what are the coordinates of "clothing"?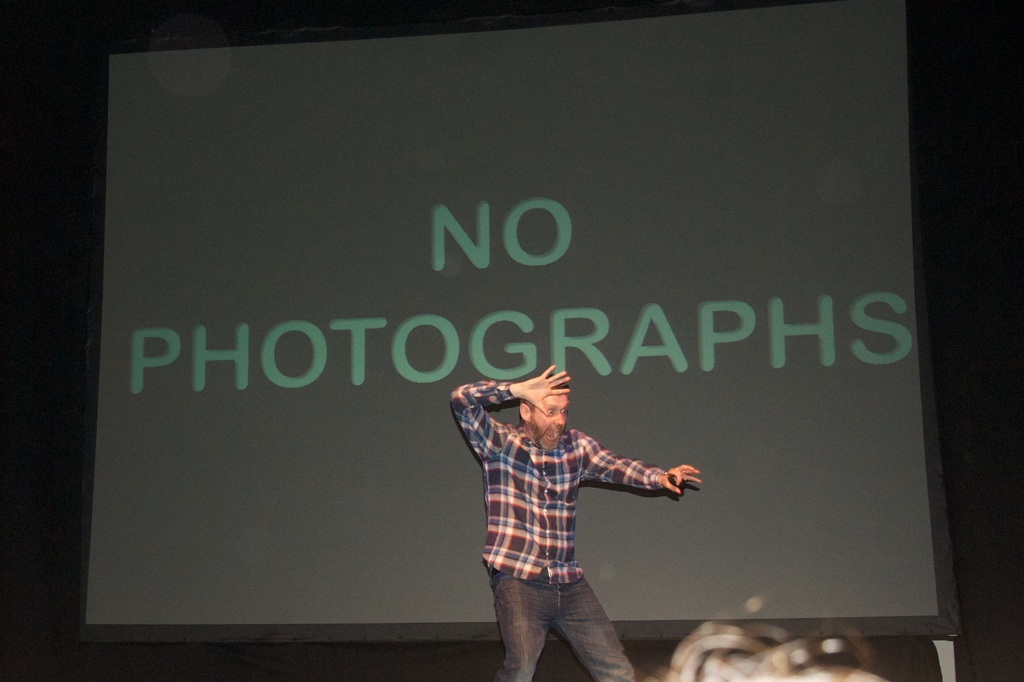
(462, 390, 699, 640).
